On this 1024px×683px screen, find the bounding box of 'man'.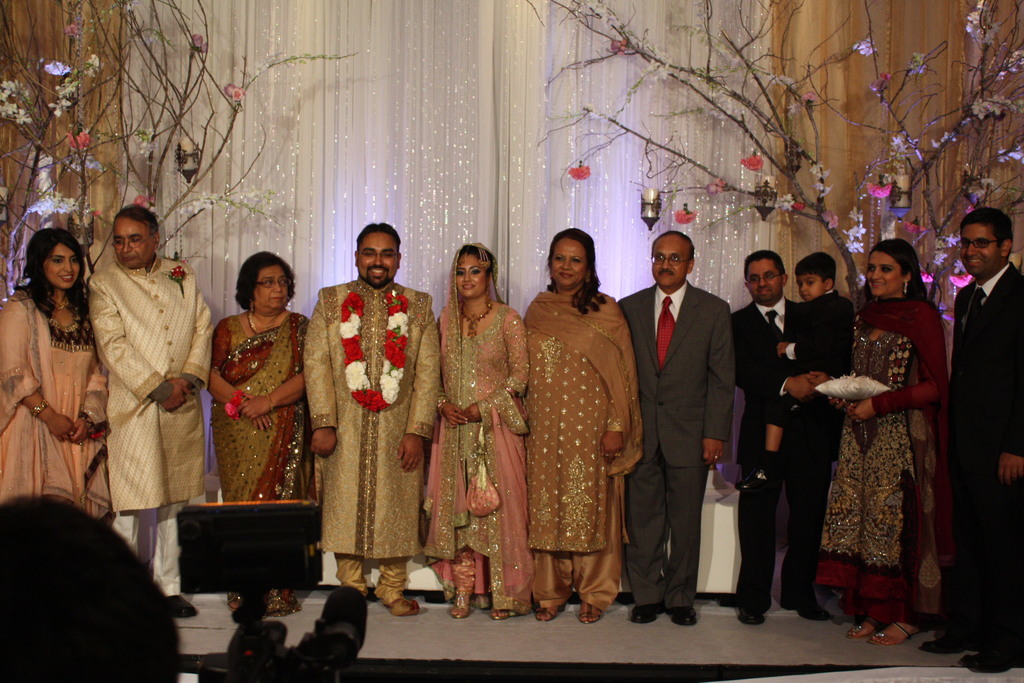
Bounding box: region(921, 204, 1023, 675).
